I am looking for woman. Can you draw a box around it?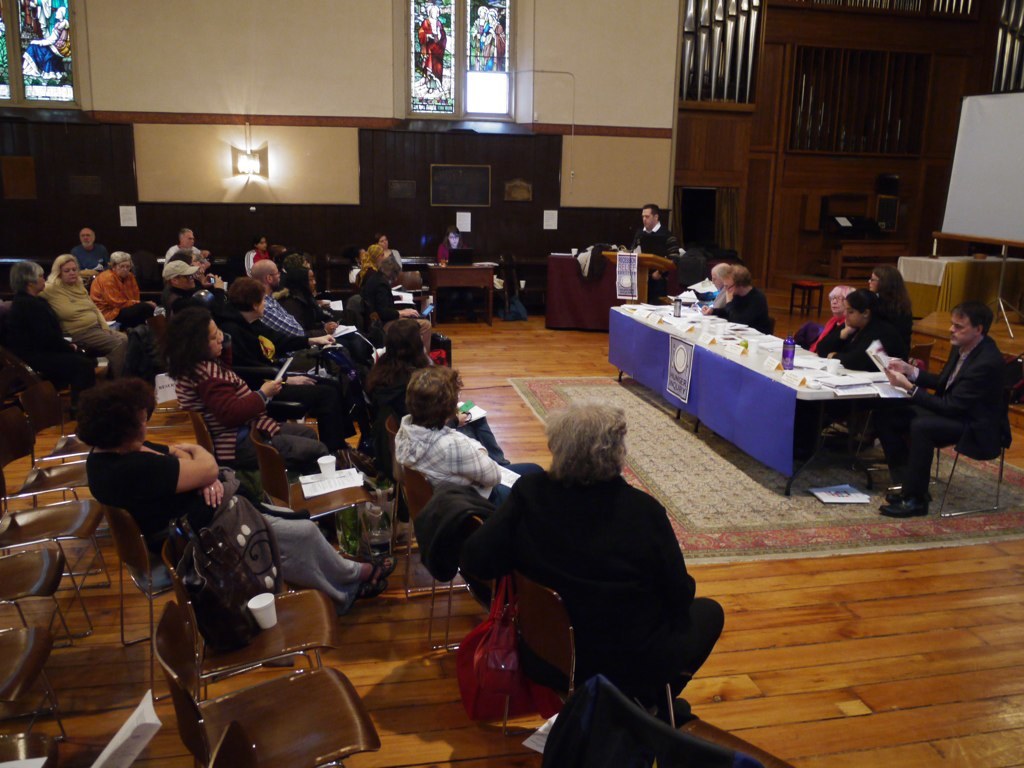
Sure, the bounding box is select_region(1, 258, 92, 417).
